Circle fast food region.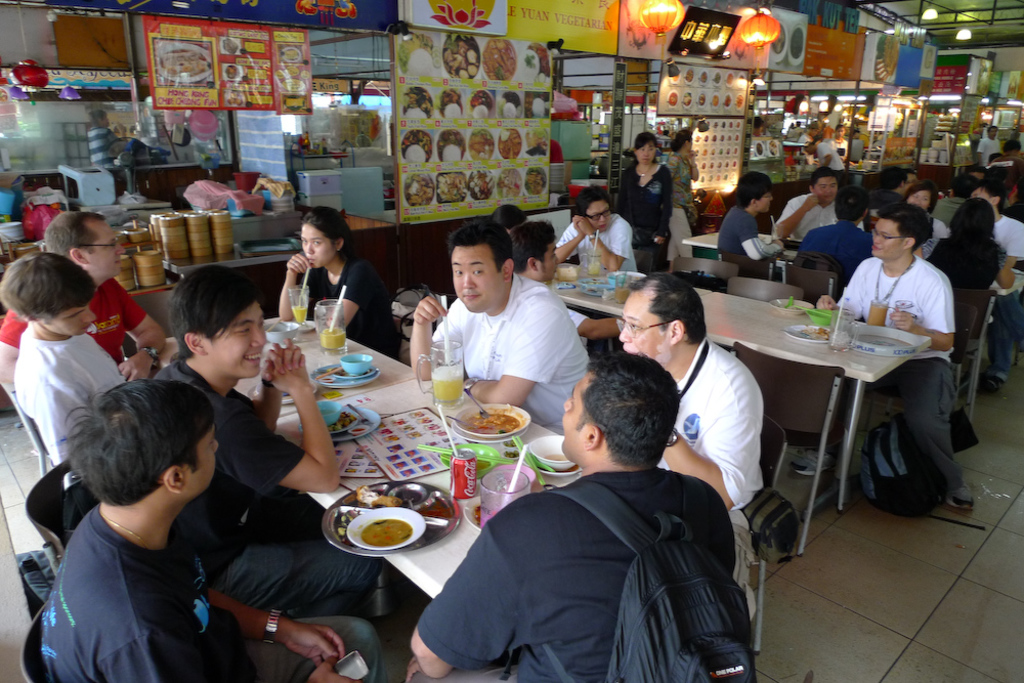
Region: crop(400, 466, 418, 479).
